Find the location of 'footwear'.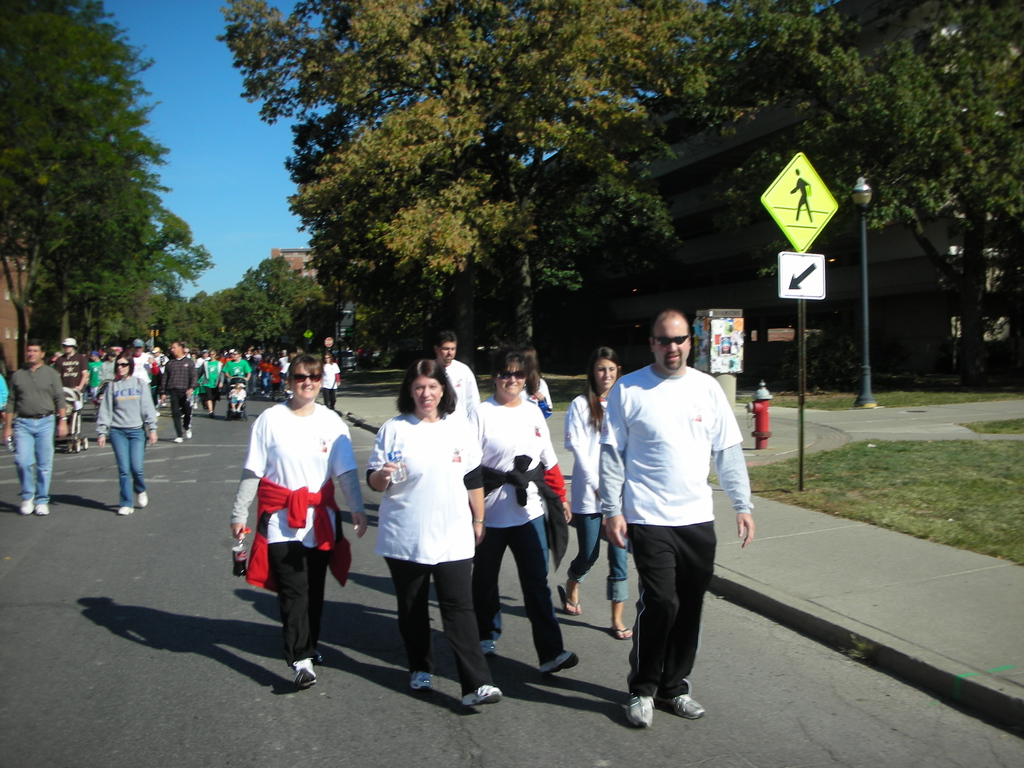
Location: bbox=[17, 499, 36, 516].
